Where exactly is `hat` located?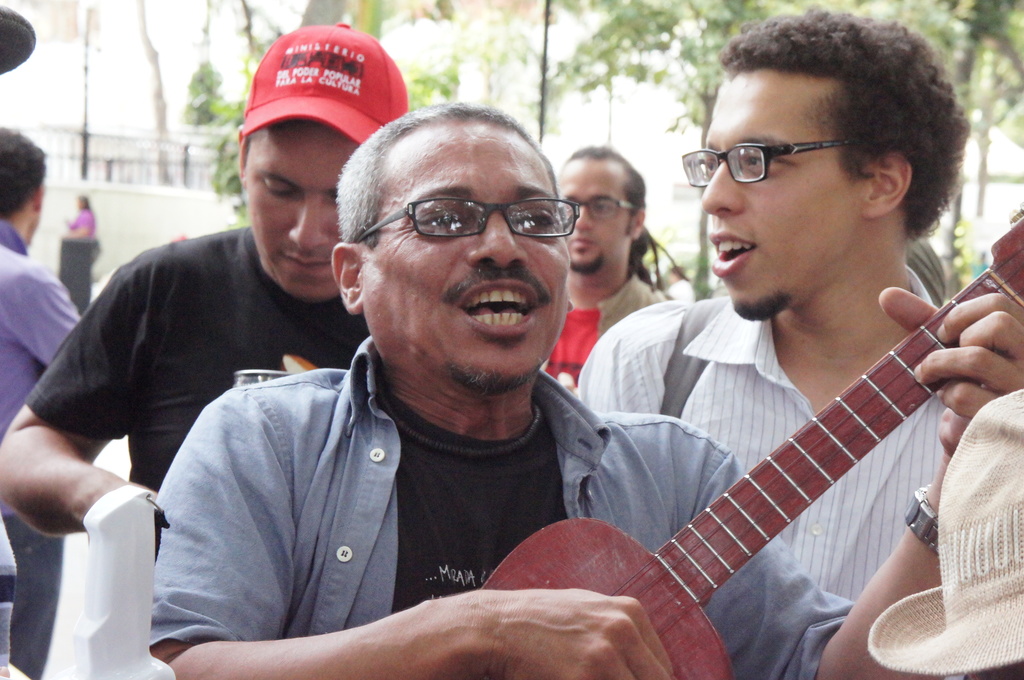
Its bounding box is region(0, 3, 36, 79).
